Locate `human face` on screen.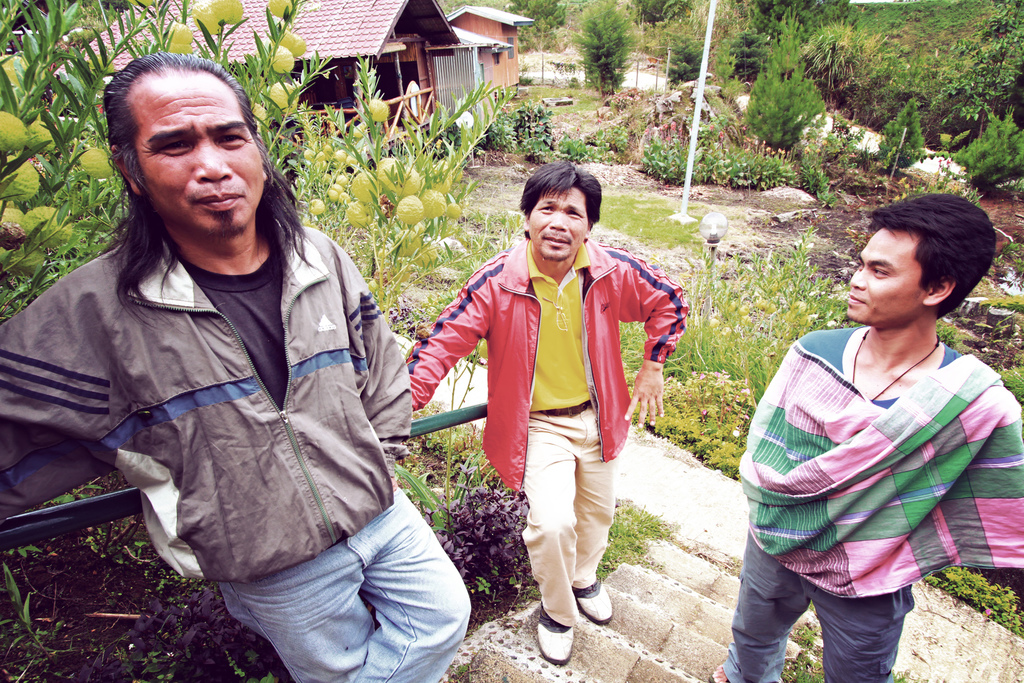
On screen at Rect(145, 70, 262, 233).
